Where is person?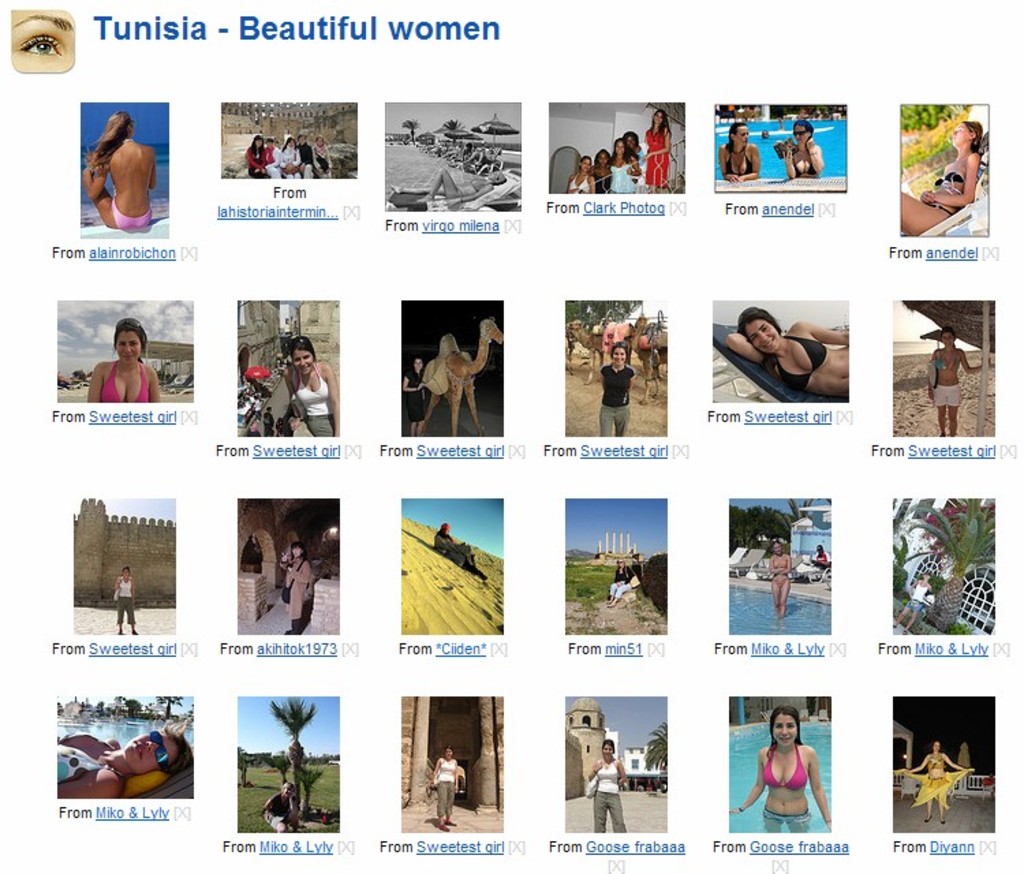
BBox(299, 134, 317, 176).
